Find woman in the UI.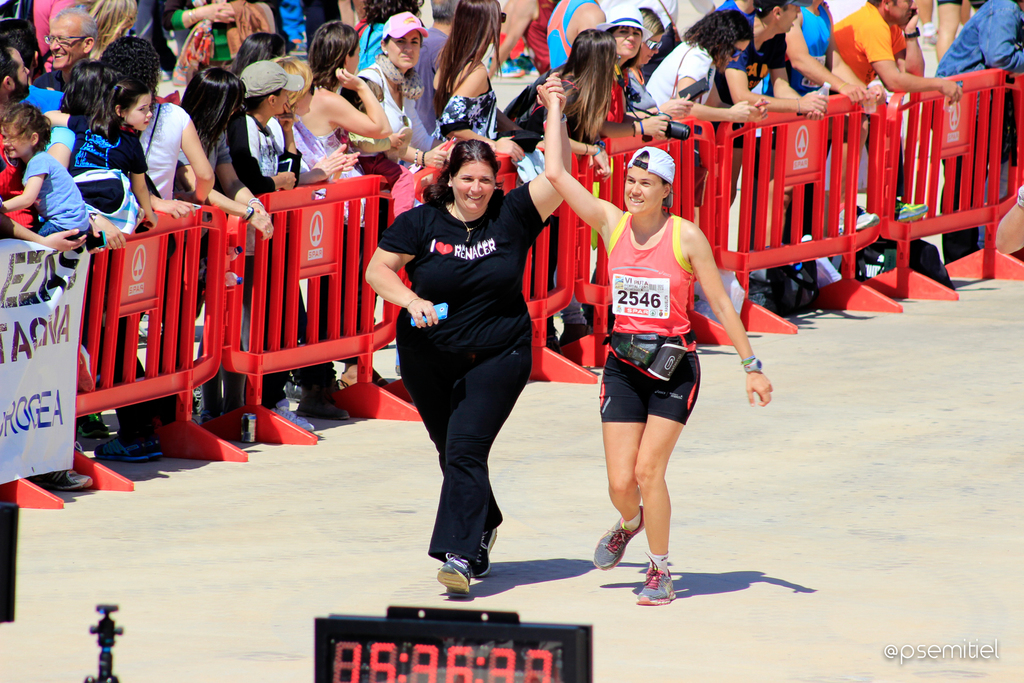
UI element at bbox(534, 70, 771, 604).
